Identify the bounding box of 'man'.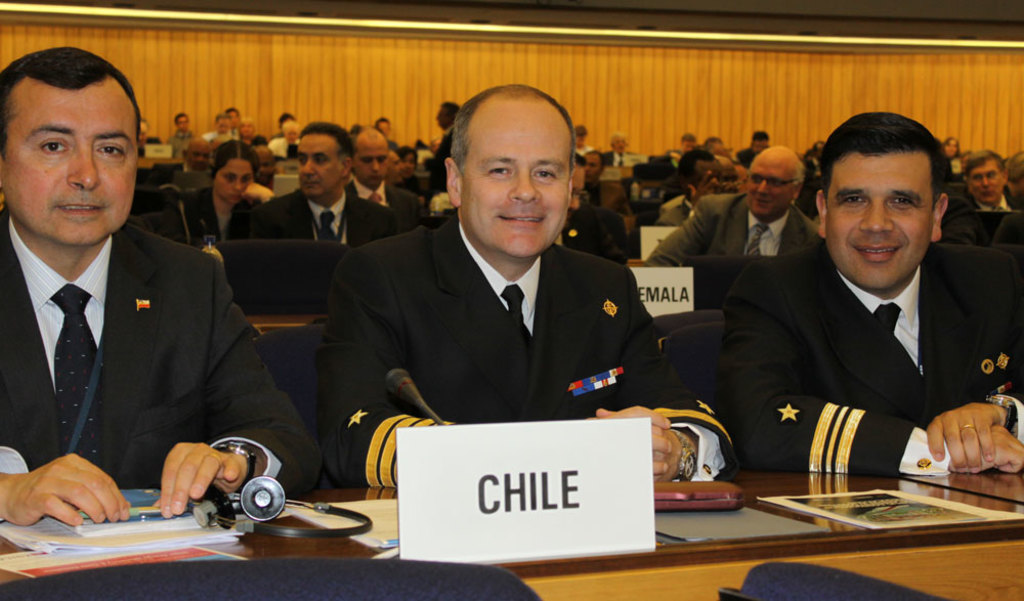
bbox(169, 113, 196, 157).
